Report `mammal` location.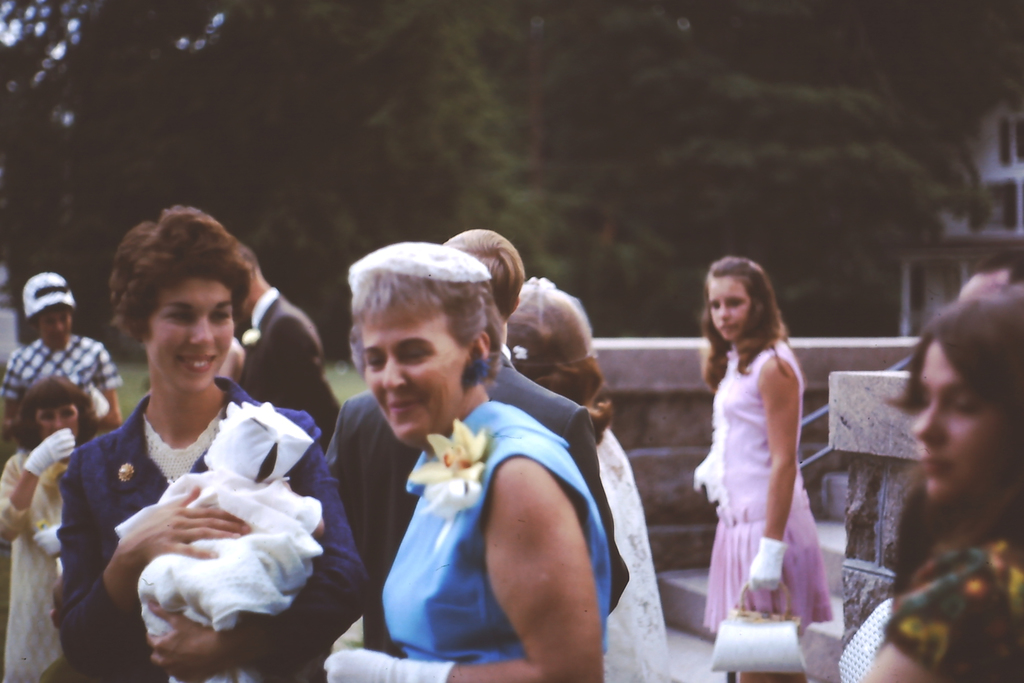
Report: locate(506, 272, 673, 682).
